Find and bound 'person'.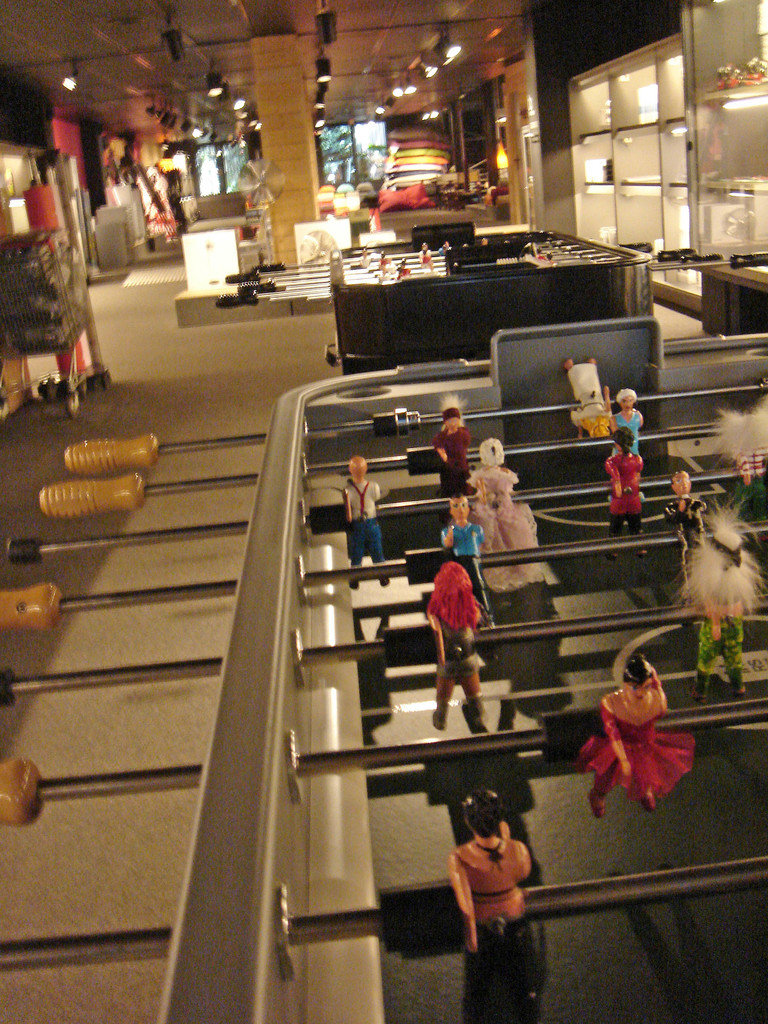
Bound: BBox(432, 397, 472, 492).
